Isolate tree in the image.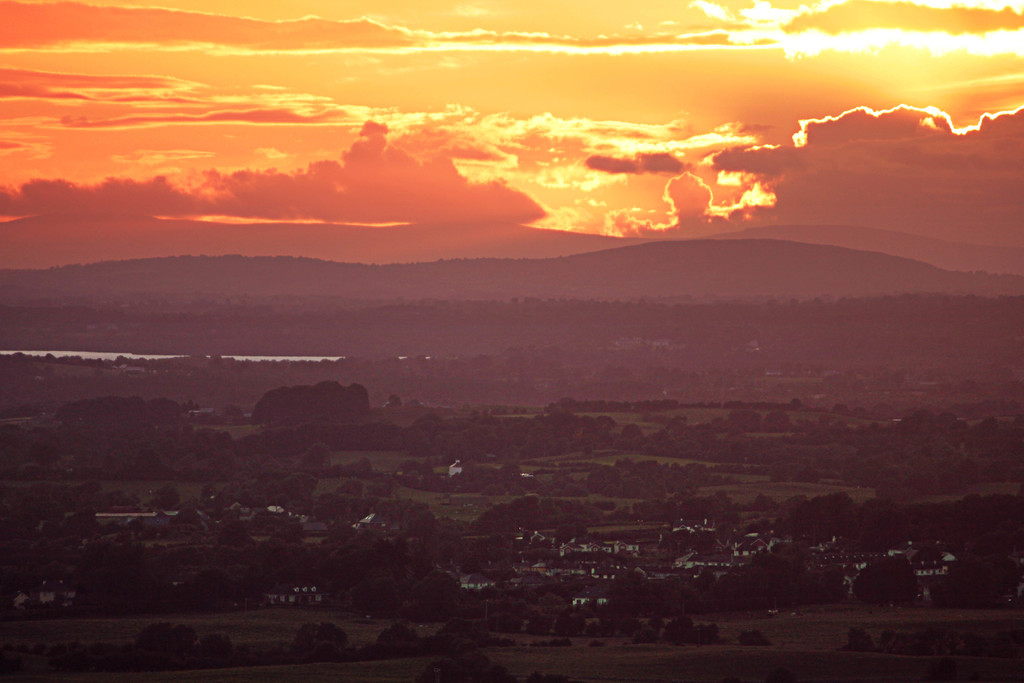
Isolated region: detection(478, 500, 566, 541).
